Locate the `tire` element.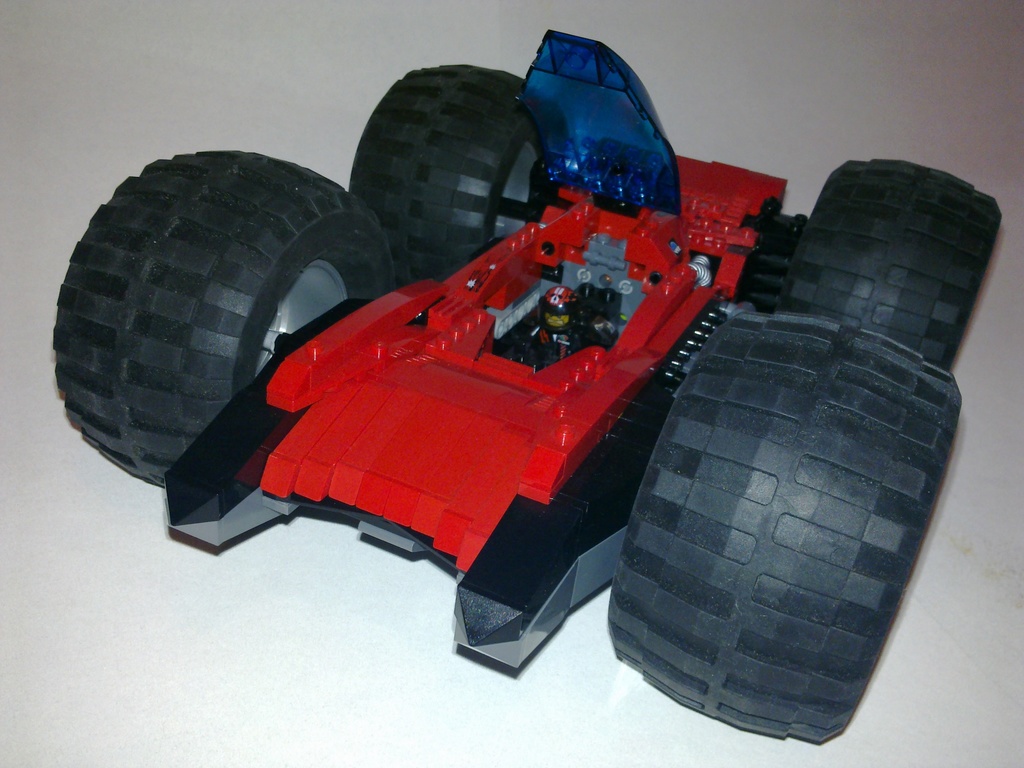
Element bbox: {"left": 602, "top": 307, "right": 956, "bottom": 750}.
